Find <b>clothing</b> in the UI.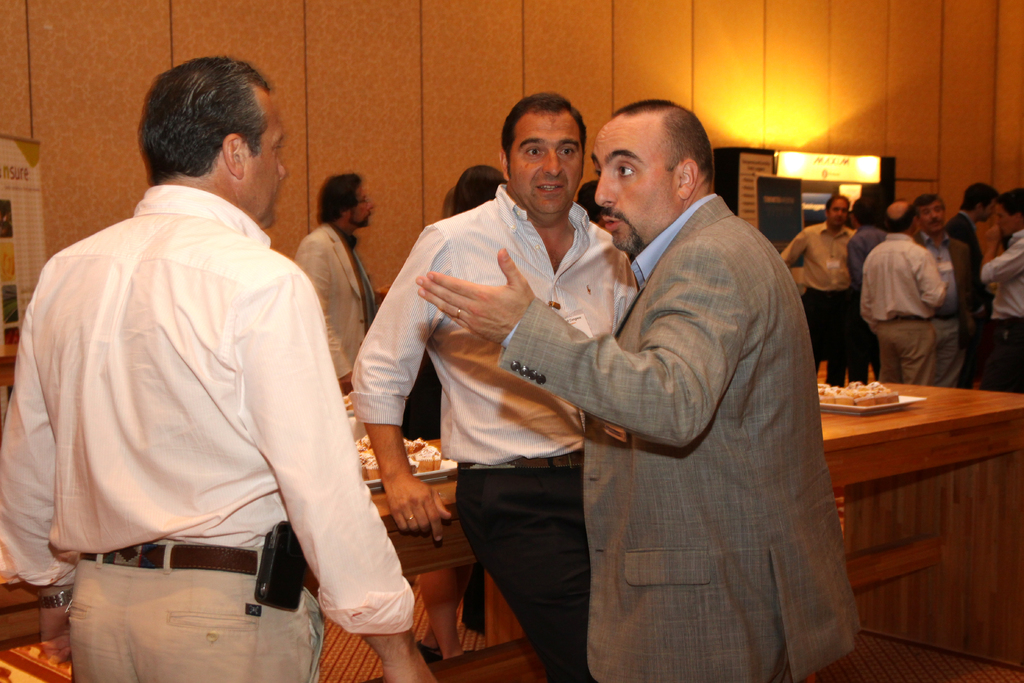
UI element at region(0, 181, 470, 682).
